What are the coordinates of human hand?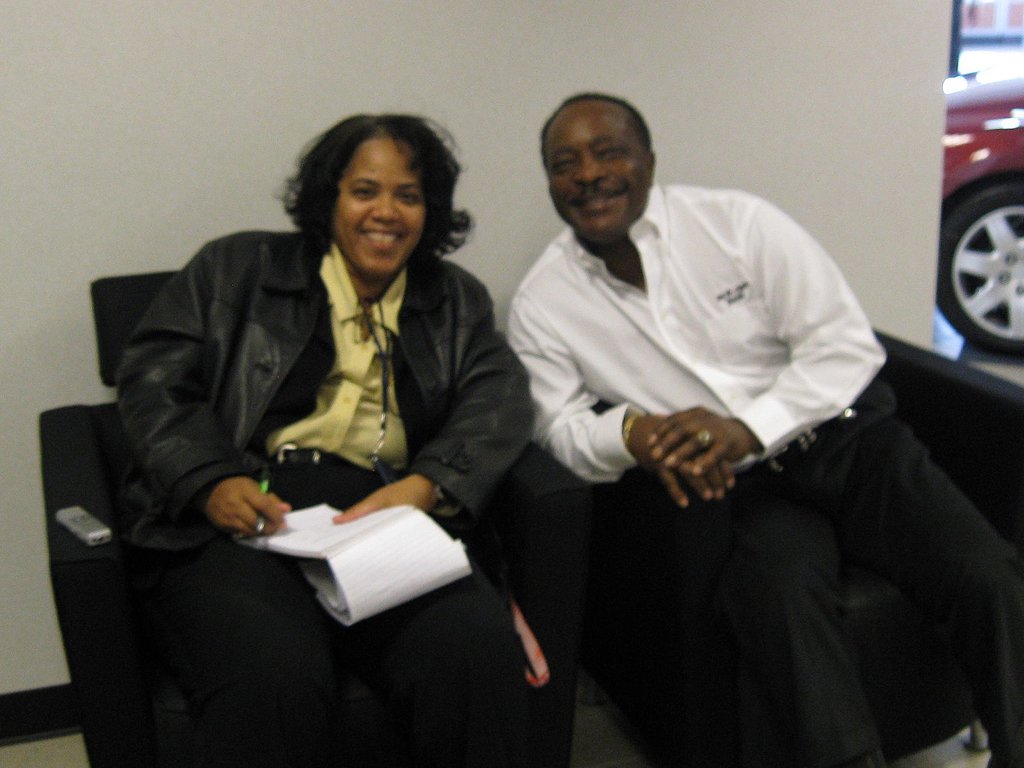
[x1=207, y1=476, x2=288, y2=537].
